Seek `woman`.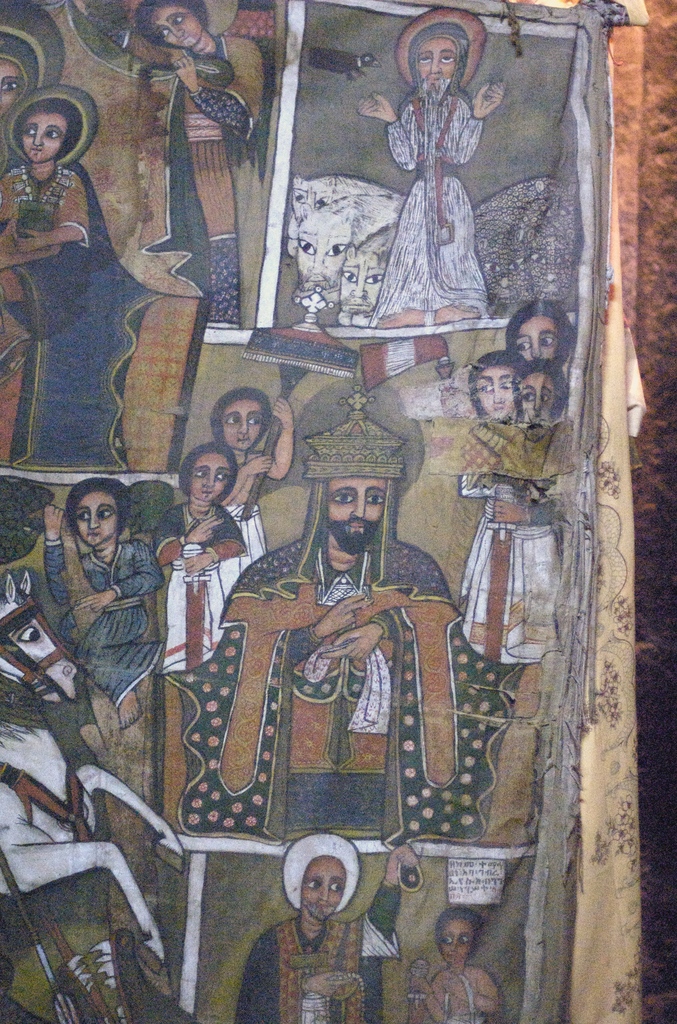
select_region(42, 475, 168, 728).
